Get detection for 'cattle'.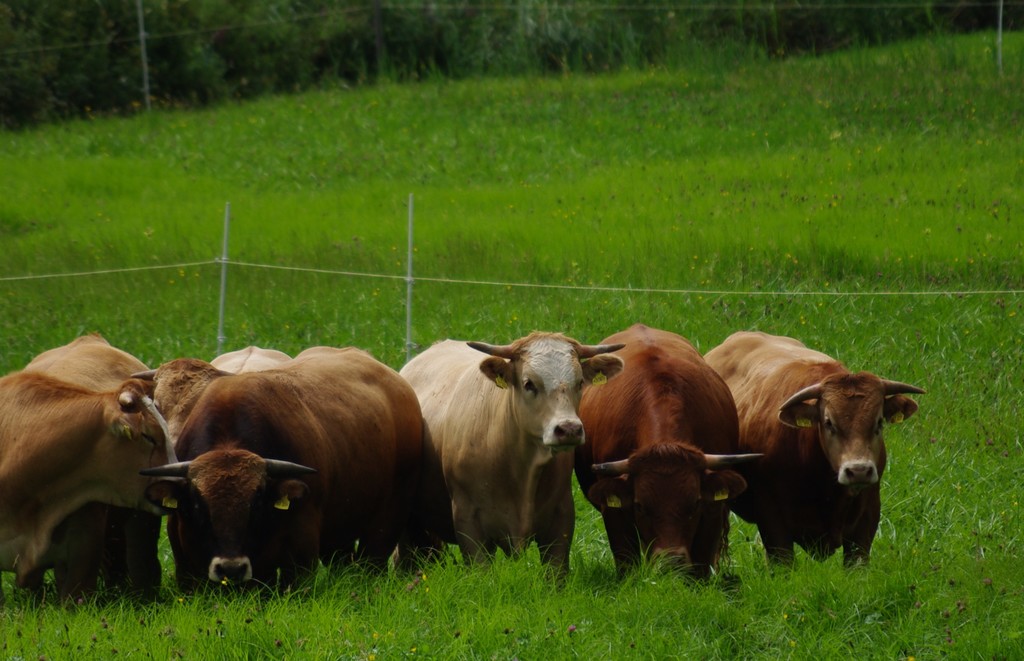
Detection: {"left": 575, "top": 318, "right": 764, "bottom": 582}.
